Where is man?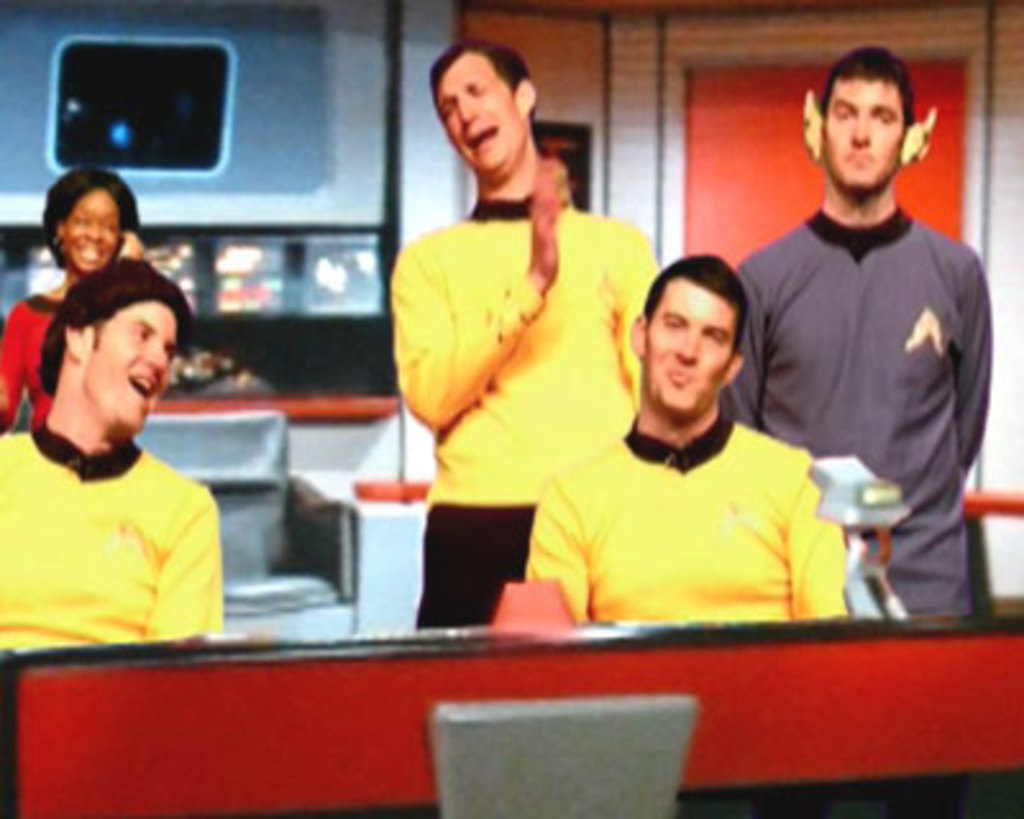
left=0, top=256, right=223, bottom=655.
